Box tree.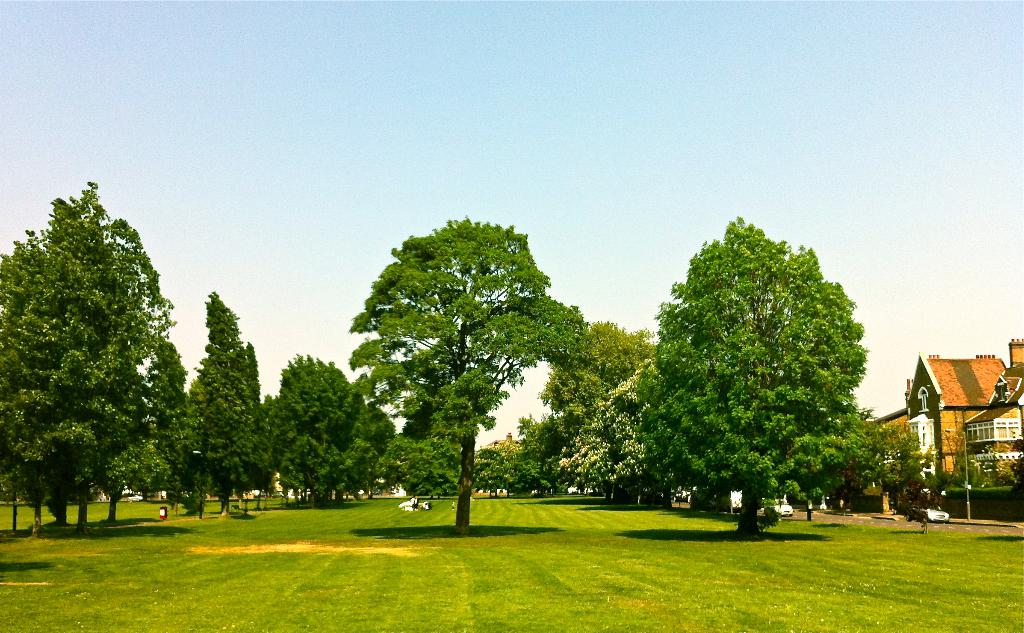
bbox=[635, 216, 871, 539].
